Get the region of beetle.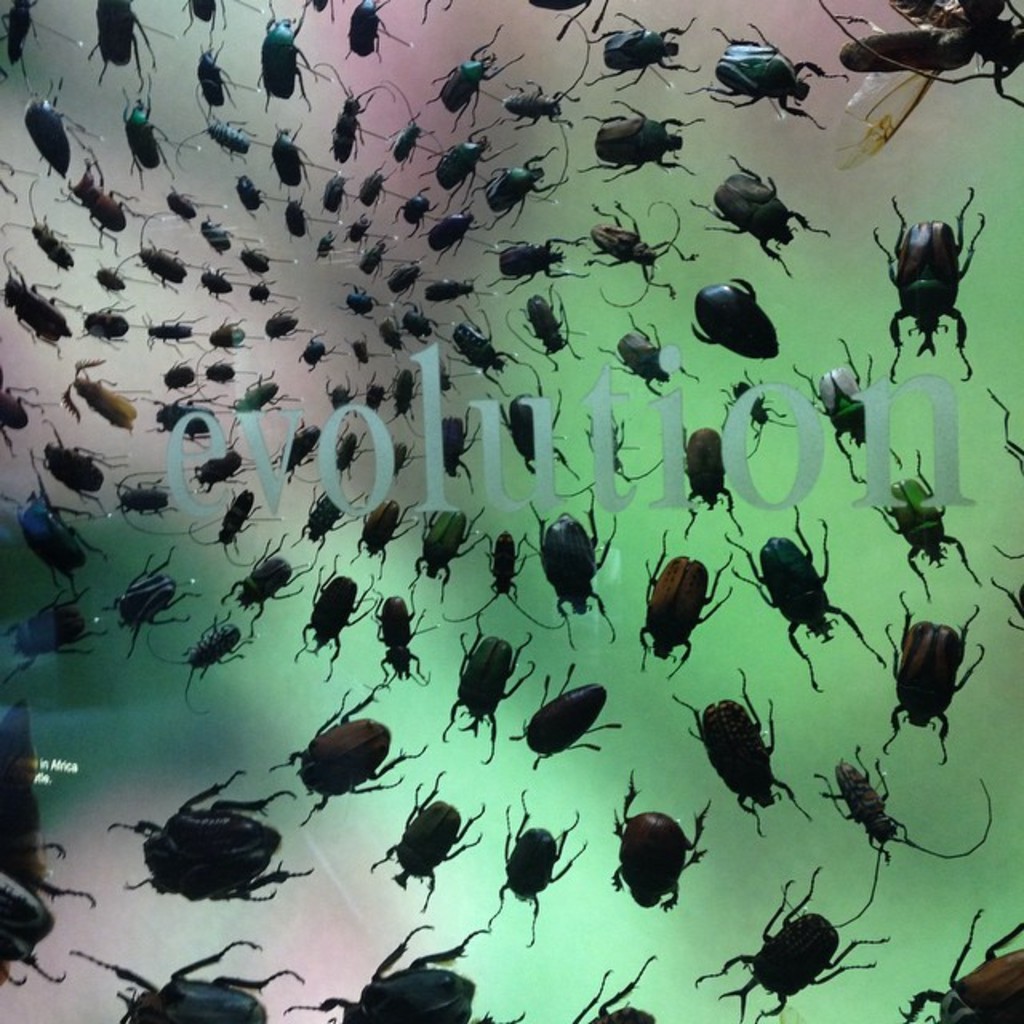
[left=216, top=533, right=304, bottom=632].
